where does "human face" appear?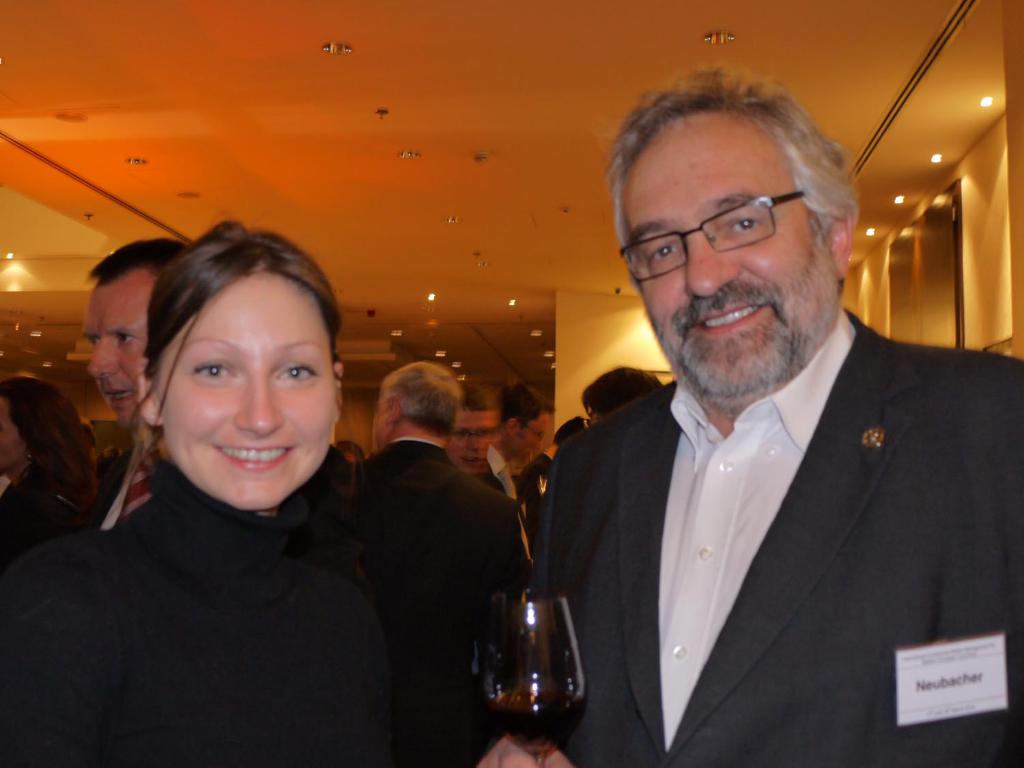
Appears at {"x1": 456, "y1": 410, "x2": 490, "y2": 455}.
